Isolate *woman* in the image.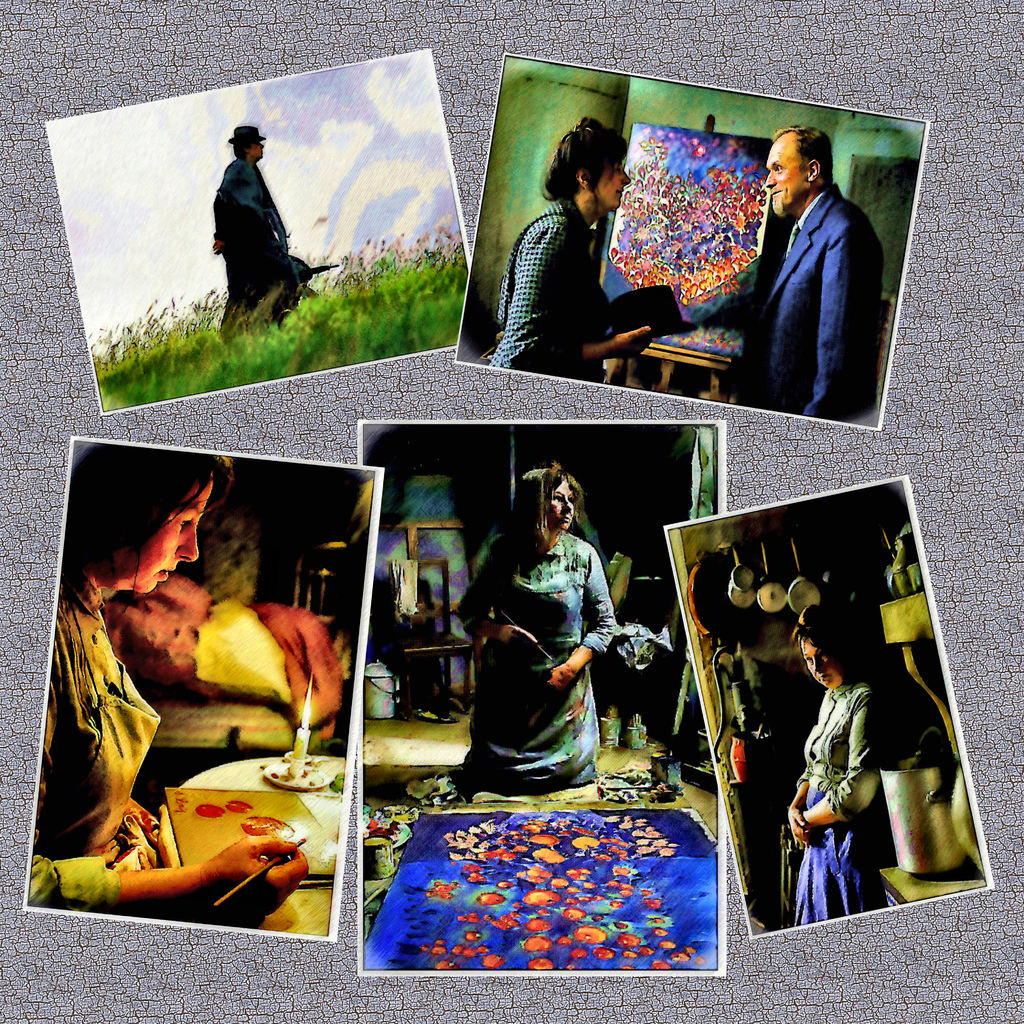
Isolated region: (454,461,629,804).
